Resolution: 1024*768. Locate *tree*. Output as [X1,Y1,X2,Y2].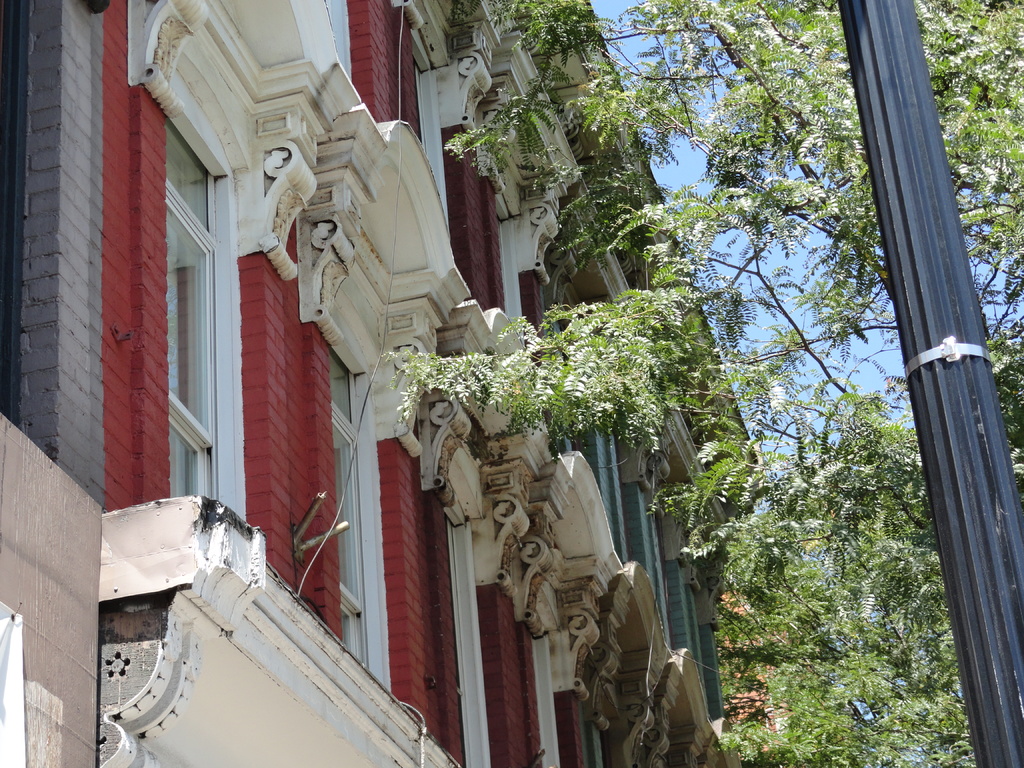
[375,0,1023,767].
